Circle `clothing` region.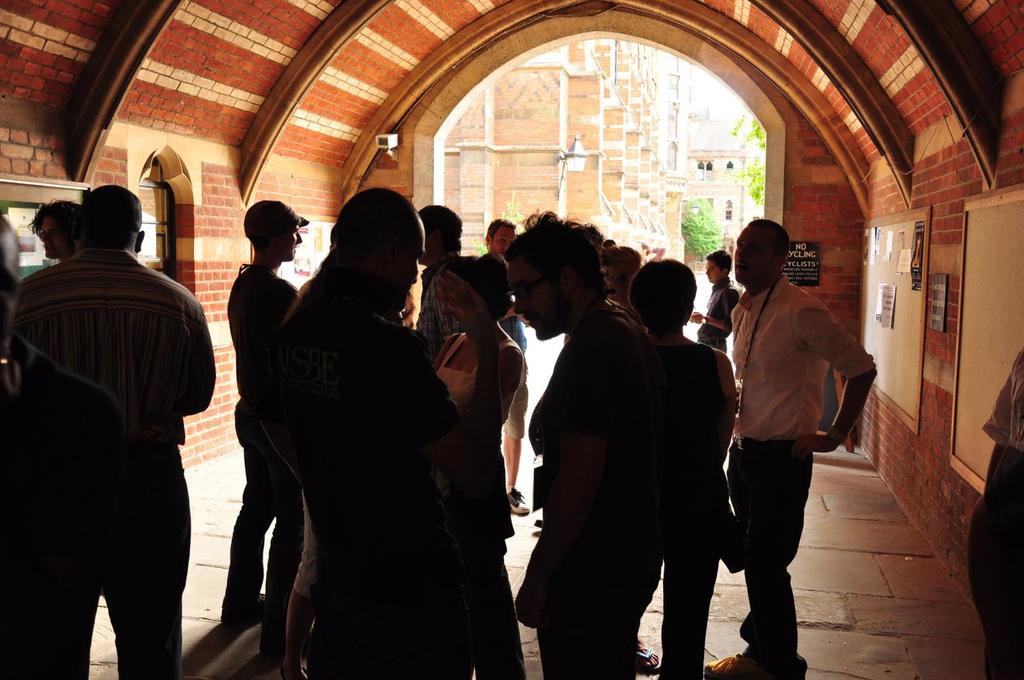
Region: [12,241,212,455].
